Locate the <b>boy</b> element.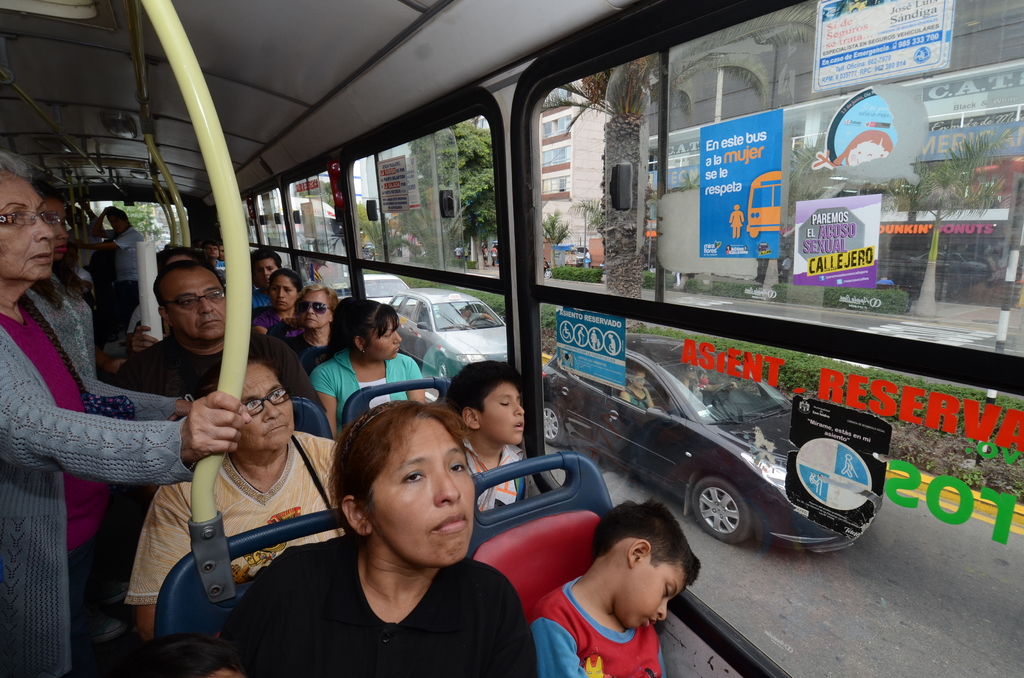
Element bbox: x1=531, y1=497, x2=699, y2=677.
